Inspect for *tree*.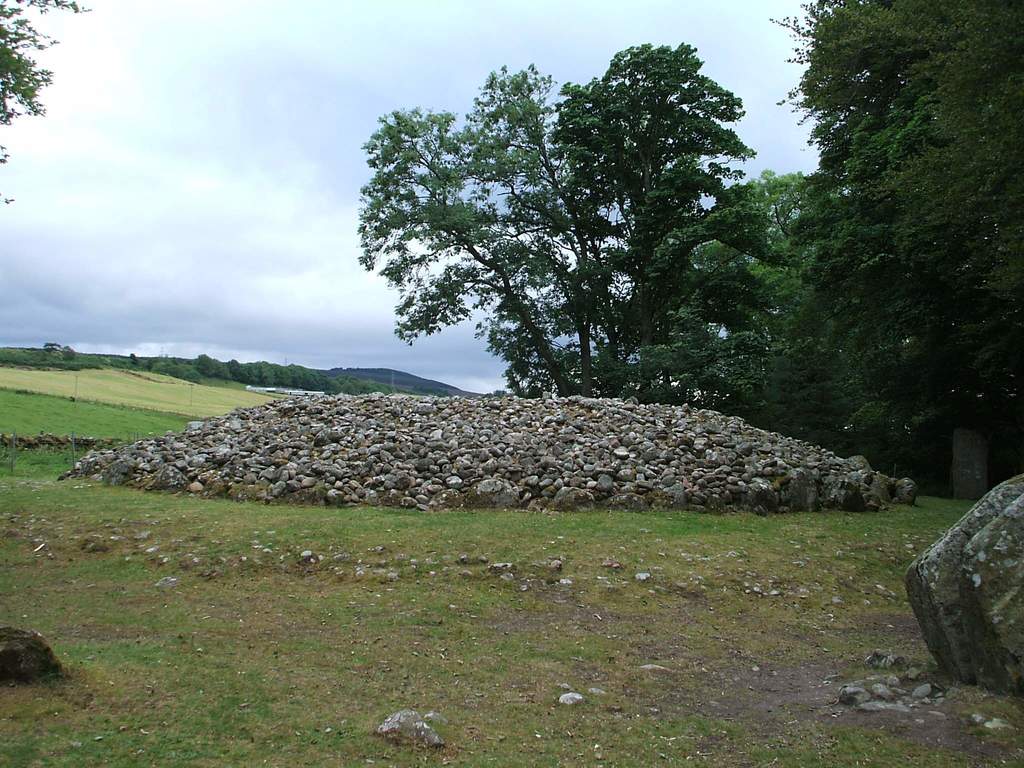
Inspection: BBox(40, 339, 61, 360).
